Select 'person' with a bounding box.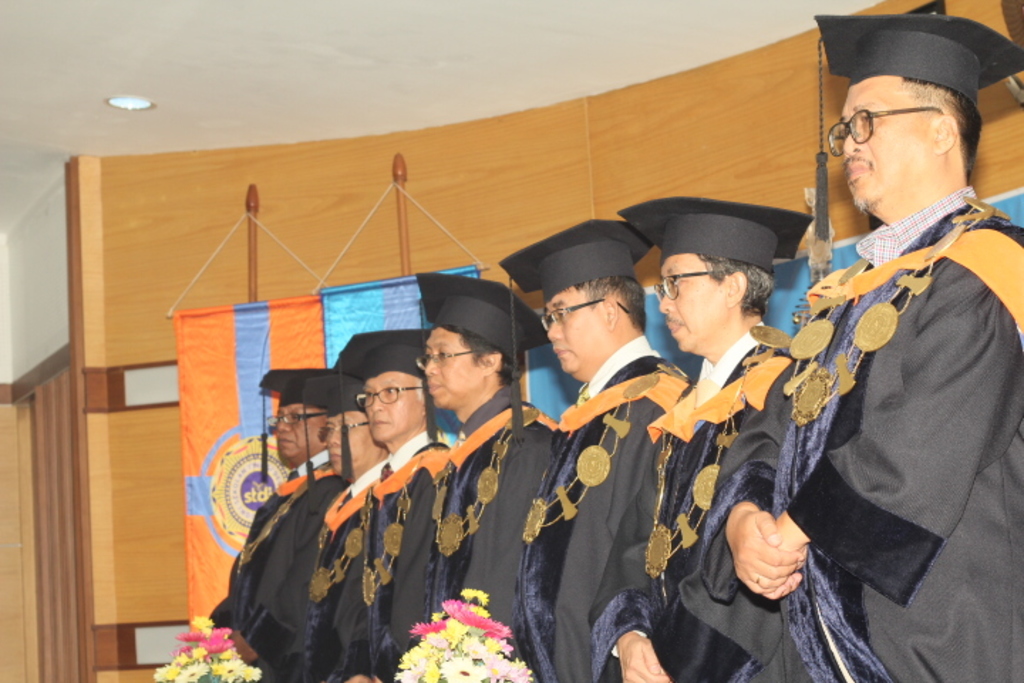
detection(755, 18, 1007, 672).
